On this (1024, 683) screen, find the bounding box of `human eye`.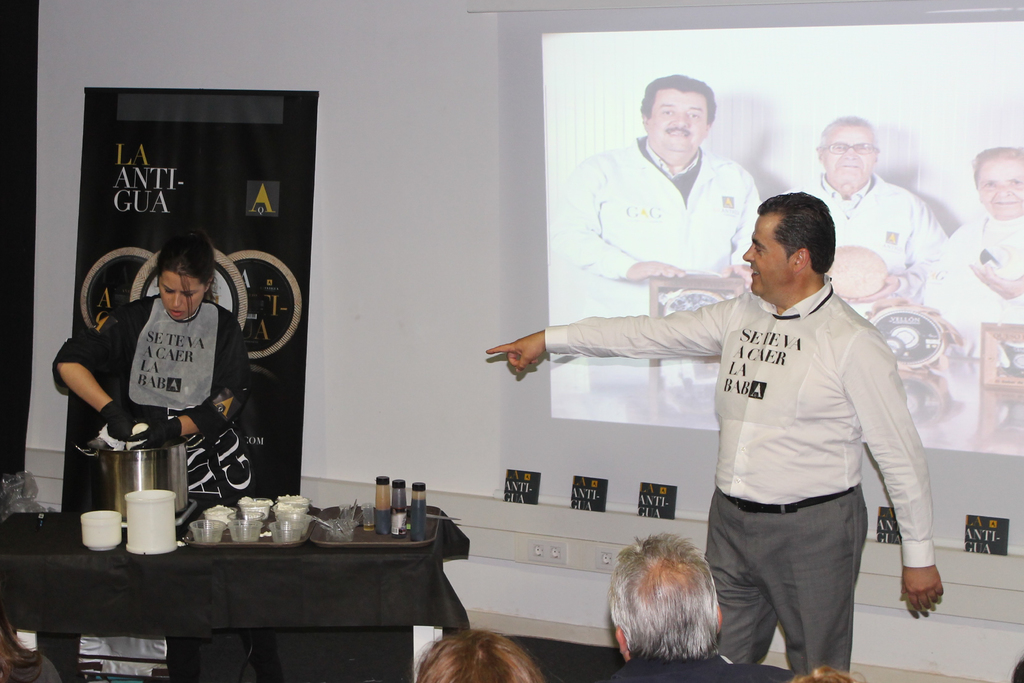
Bounding box: select_region(685, 110, 703, 120).
